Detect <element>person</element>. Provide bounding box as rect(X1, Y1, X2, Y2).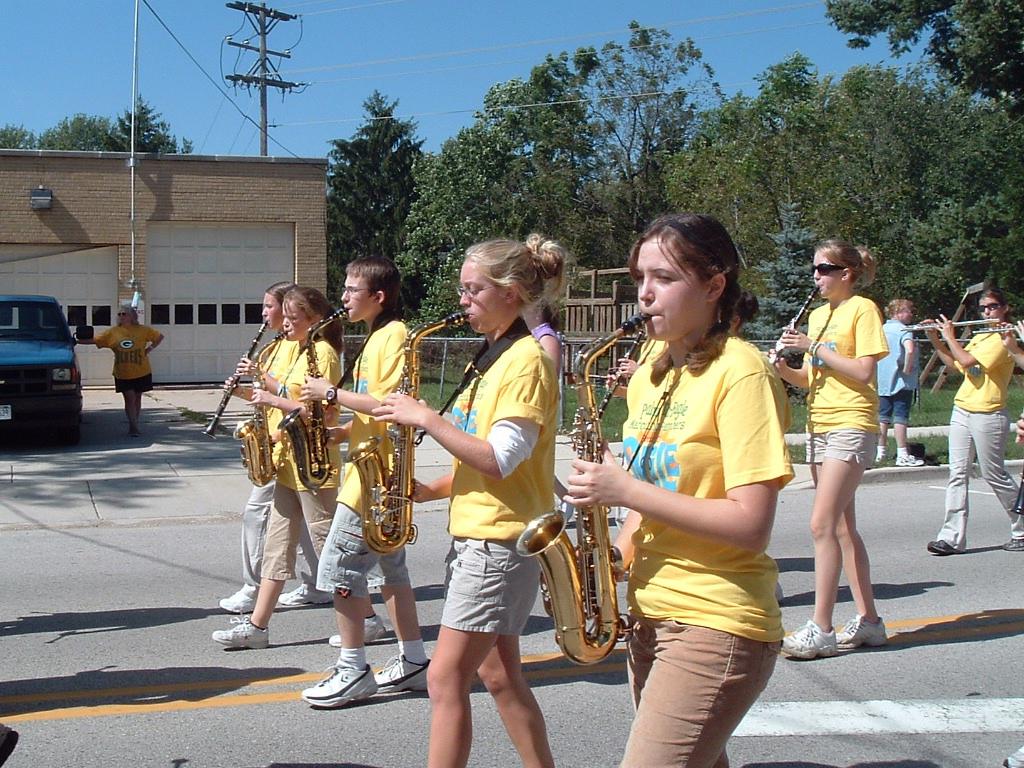
rect(872, 297, 929, 468).
